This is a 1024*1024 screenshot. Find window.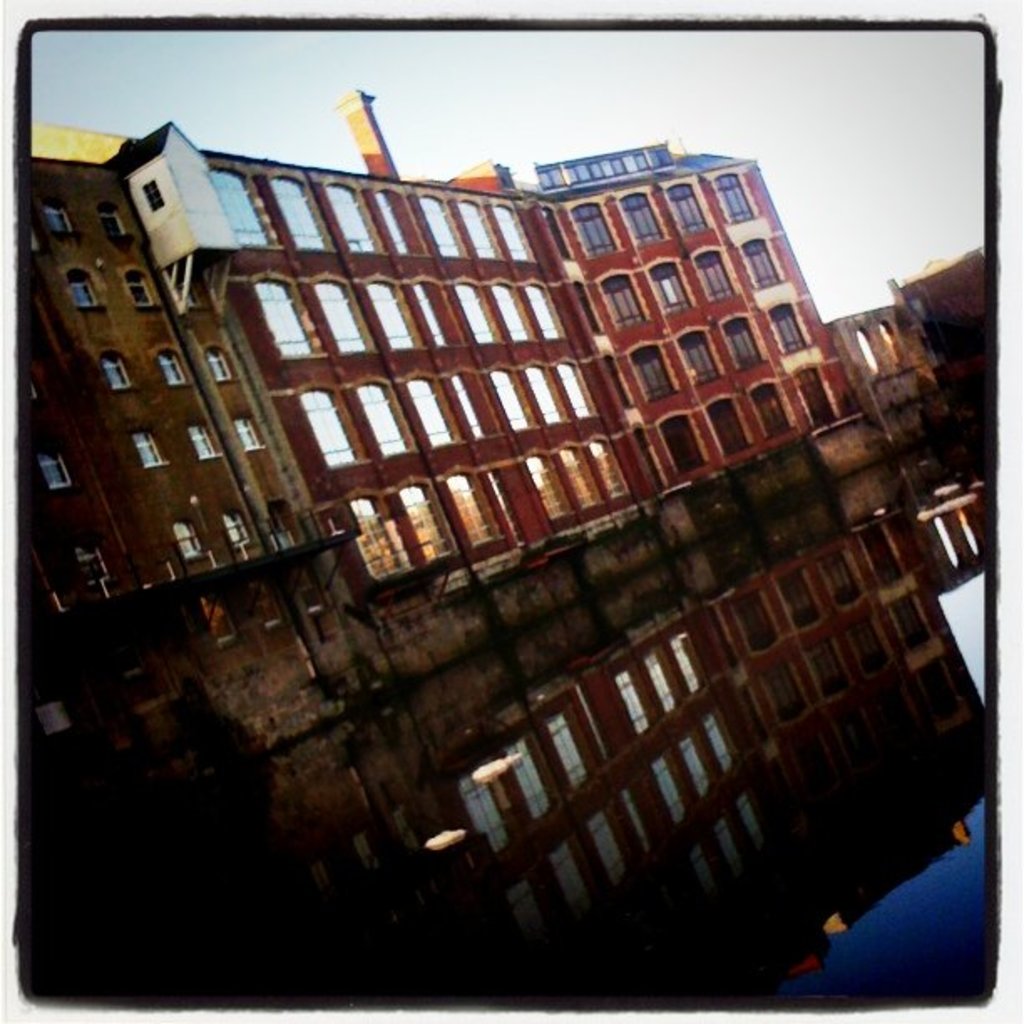
Bounding box: rect(234, 417, 263, 453).
